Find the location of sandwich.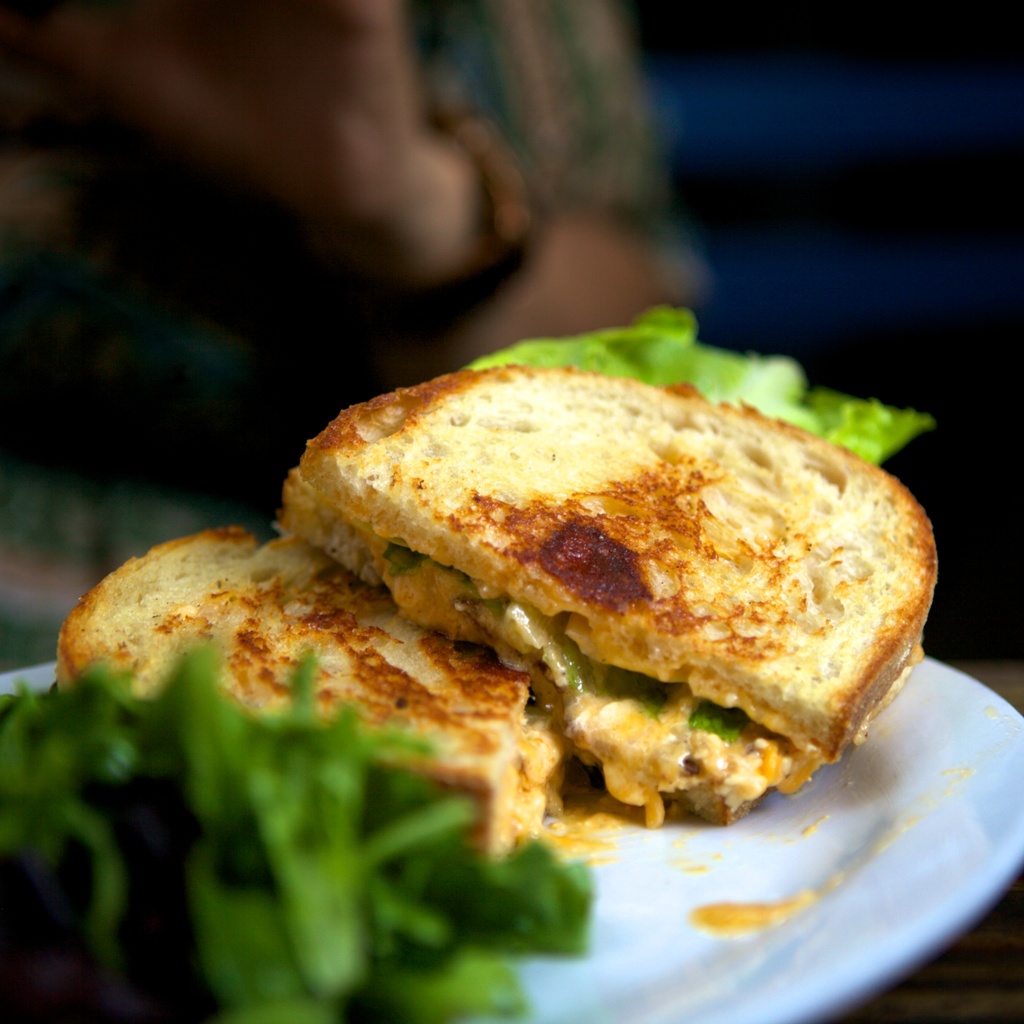
Location: 297, 362, 942, 827.
